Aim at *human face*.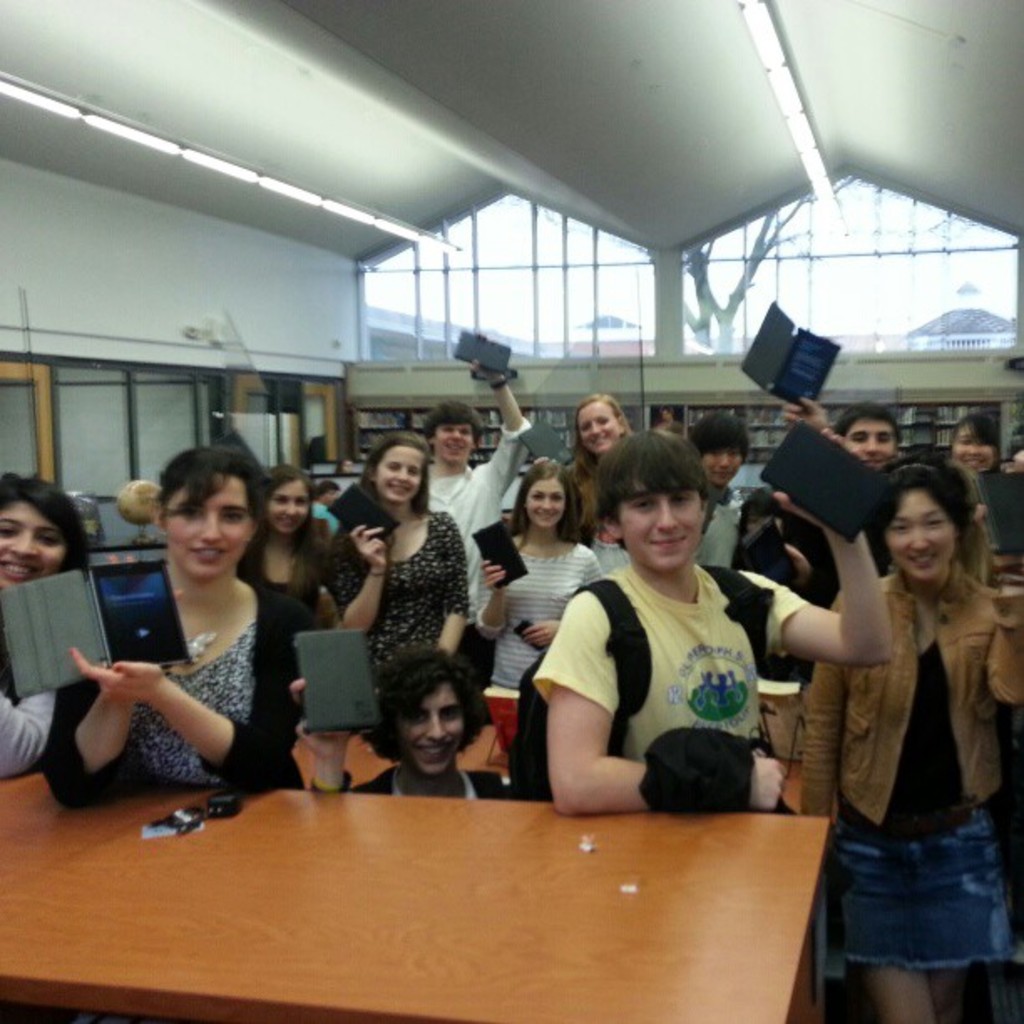
Aimed at select_region(428, 410, 484, 460).
